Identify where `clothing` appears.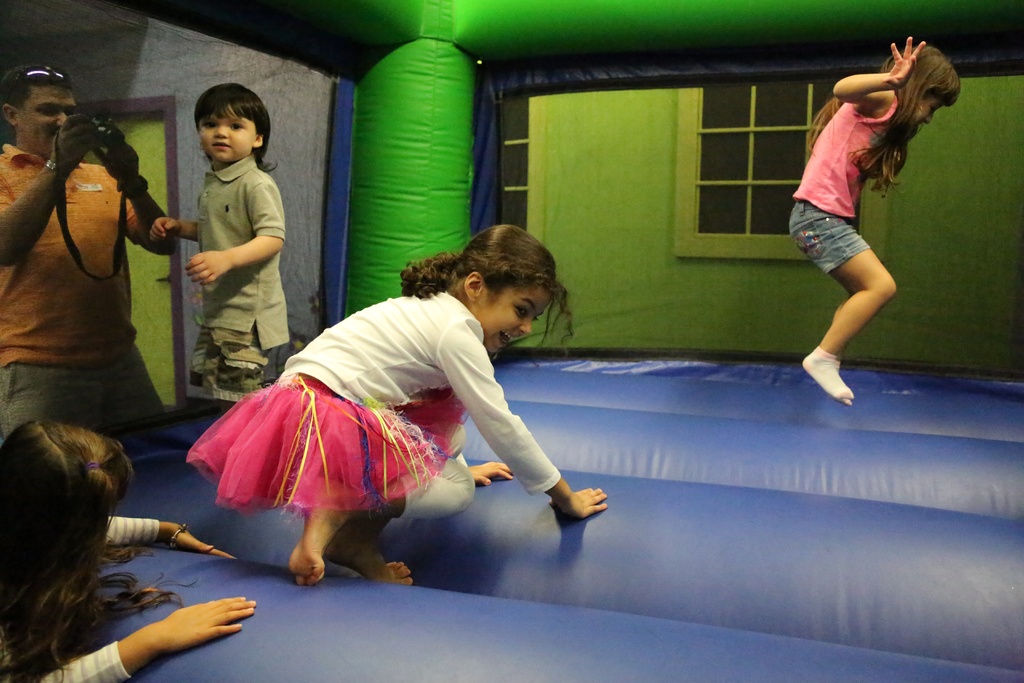
Appears at [203, 364, 432, 526].
